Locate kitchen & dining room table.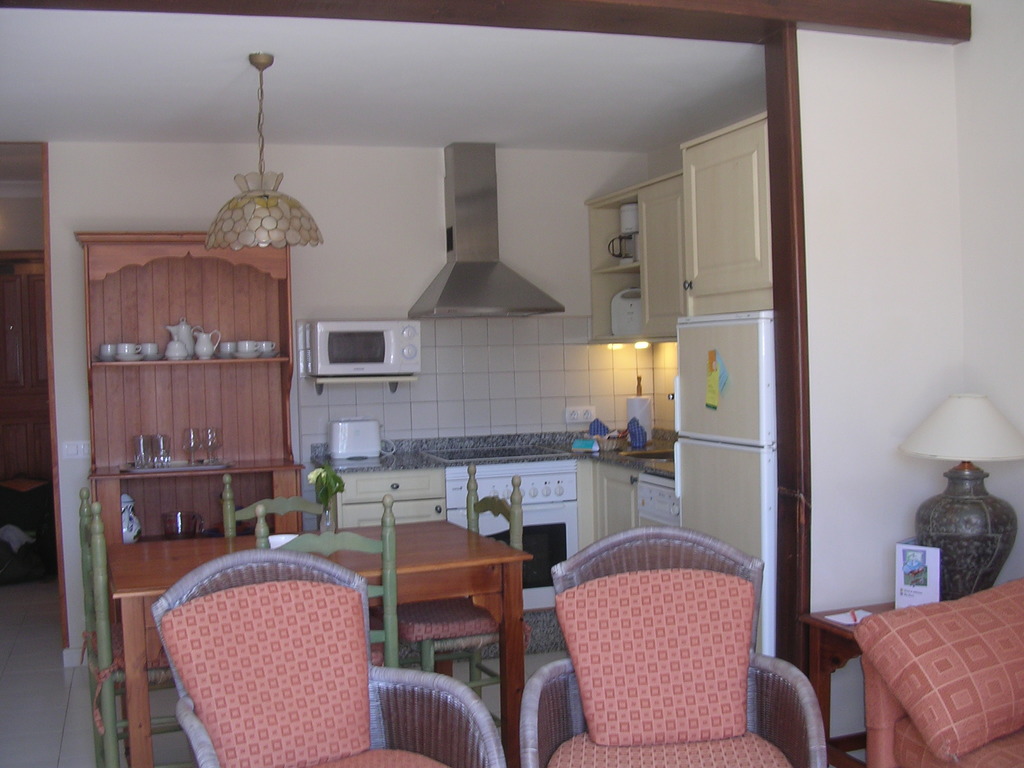
Bounding box: {"left": 108, "top": 502, "right": 505, "bottom": 756}.
